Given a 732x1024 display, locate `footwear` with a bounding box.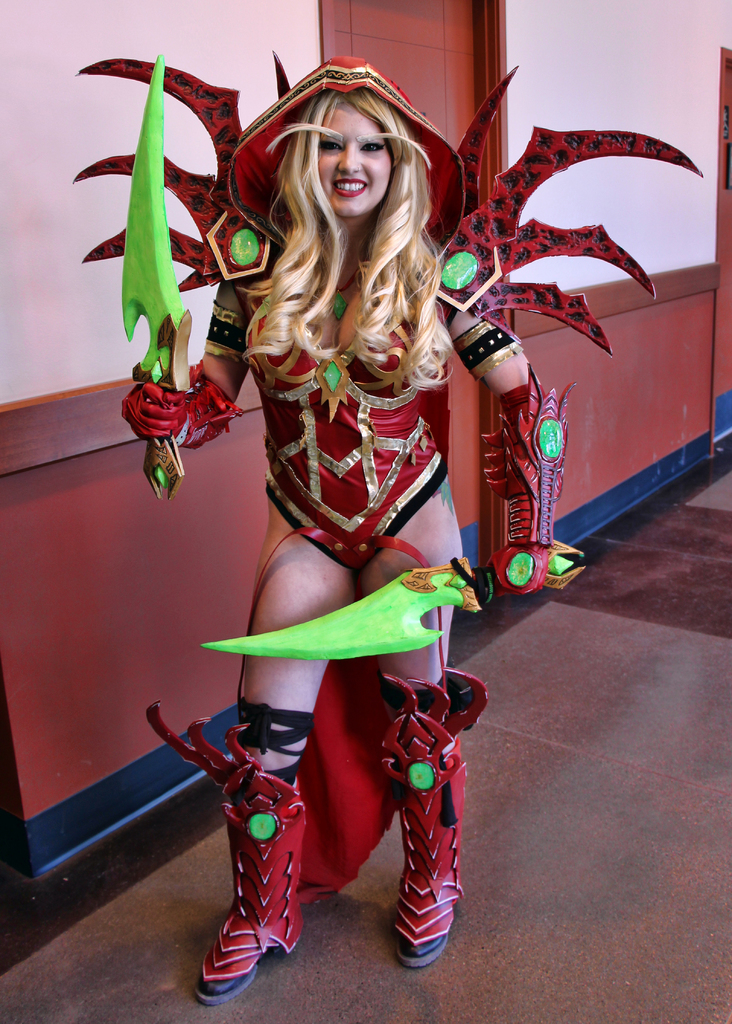
Located: 152 701 313 1011.
